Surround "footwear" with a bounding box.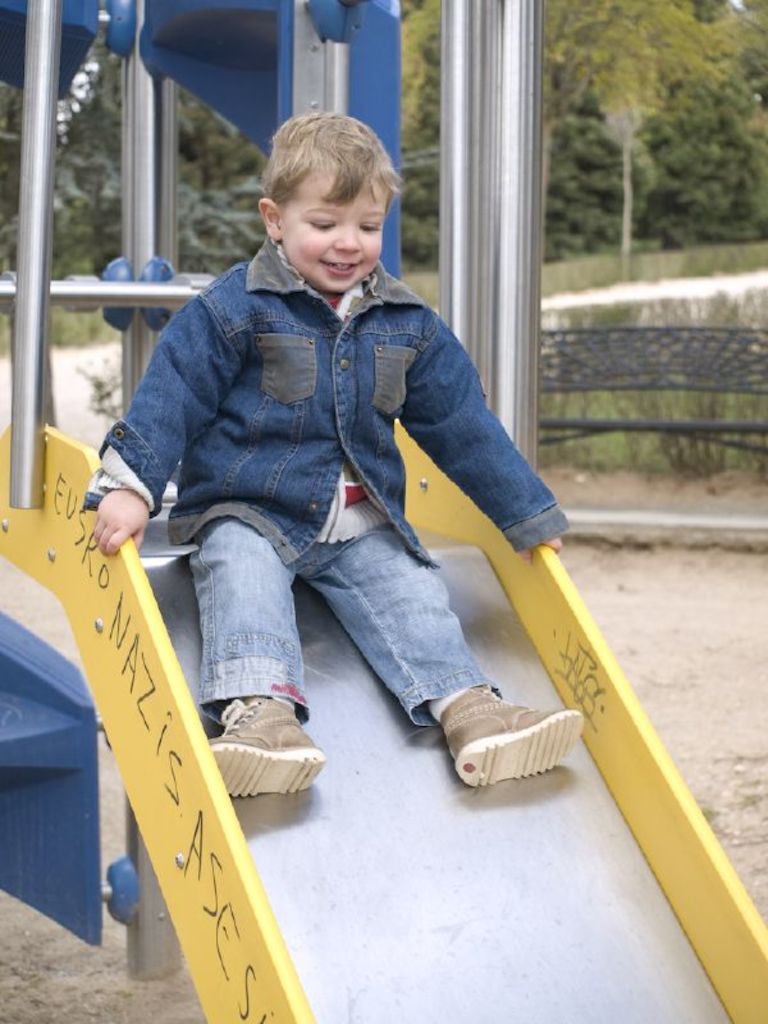
locate(436, 680, 586, 801).
